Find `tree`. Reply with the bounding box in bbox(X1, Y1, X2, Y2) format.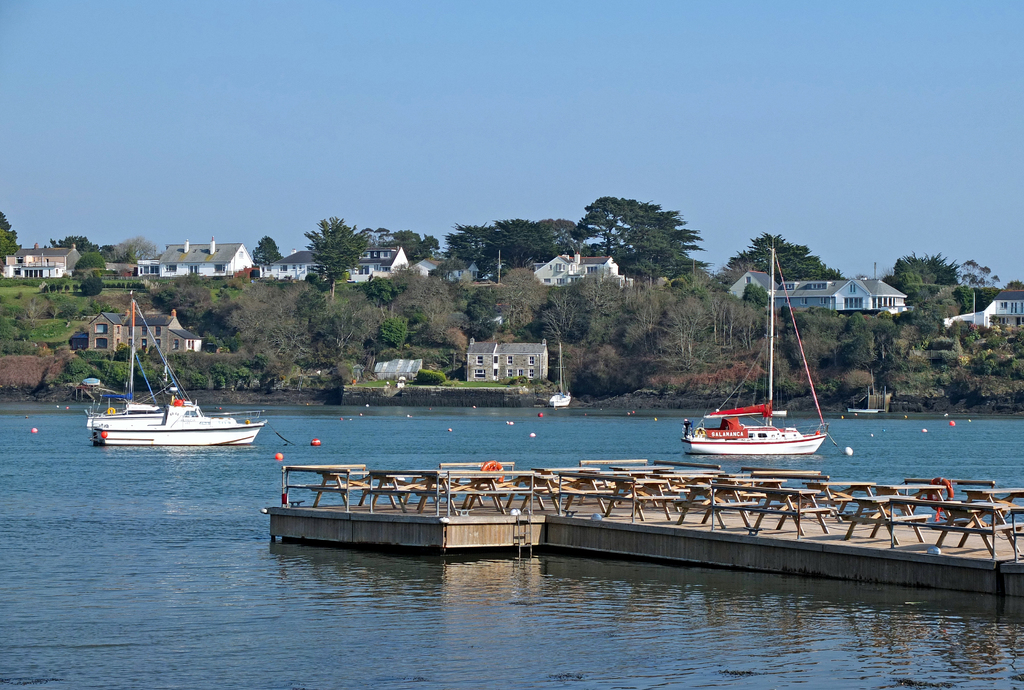
bbox(99, 242, 112, 257).
